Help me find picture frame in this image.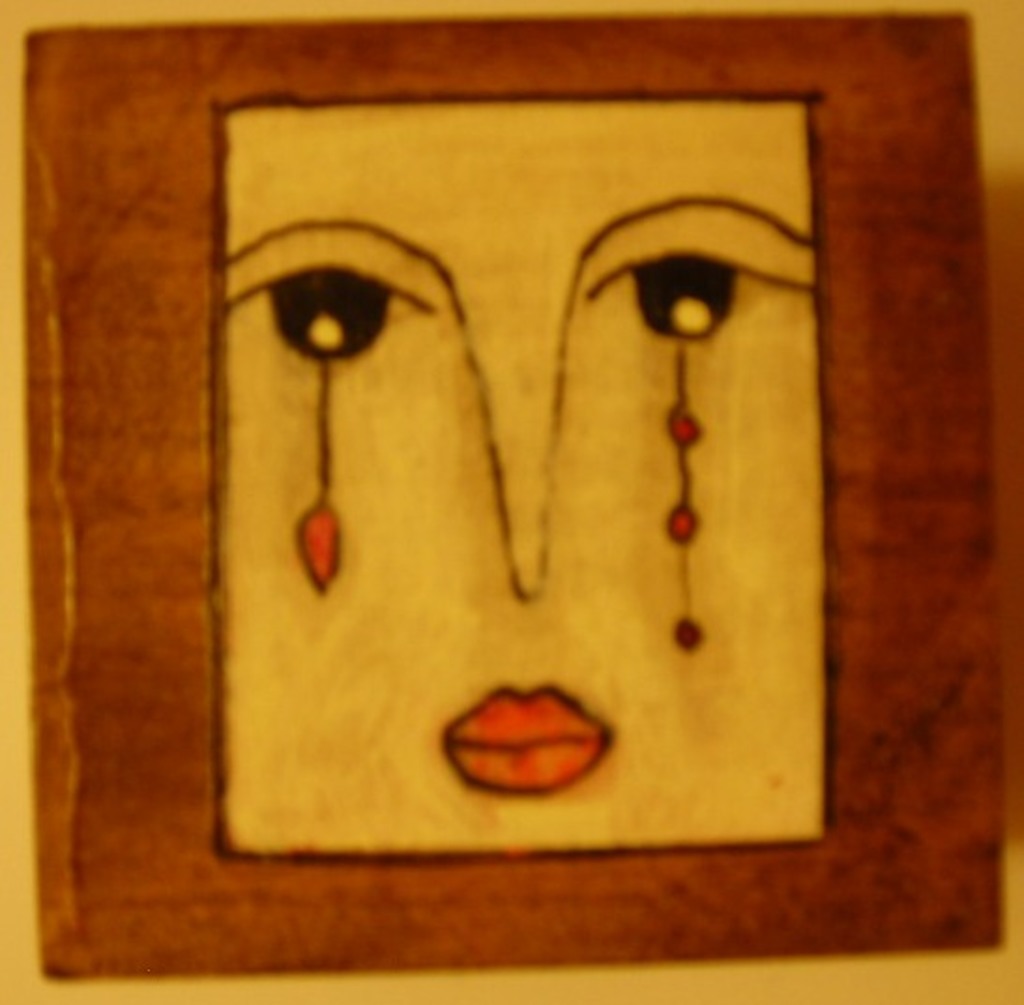
Found it: bbox(0, 0, 1022, 1003).
